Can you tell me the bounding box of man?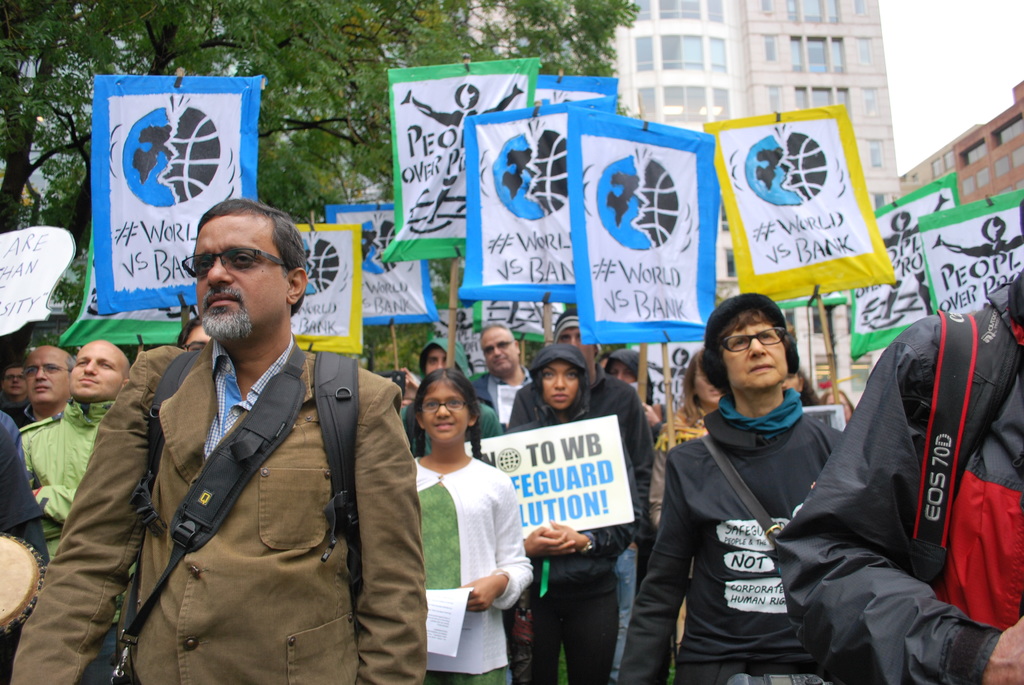
x1=13, y1=345, x2=75, y2=426.
